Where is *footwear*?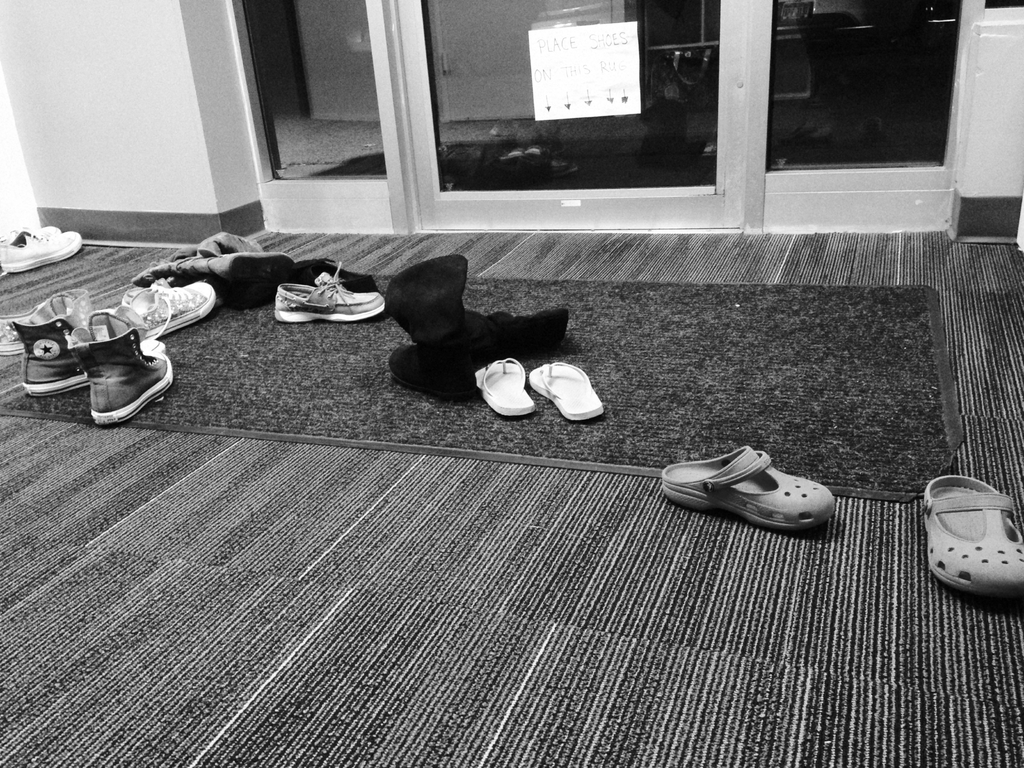
(19,314,128,394).
